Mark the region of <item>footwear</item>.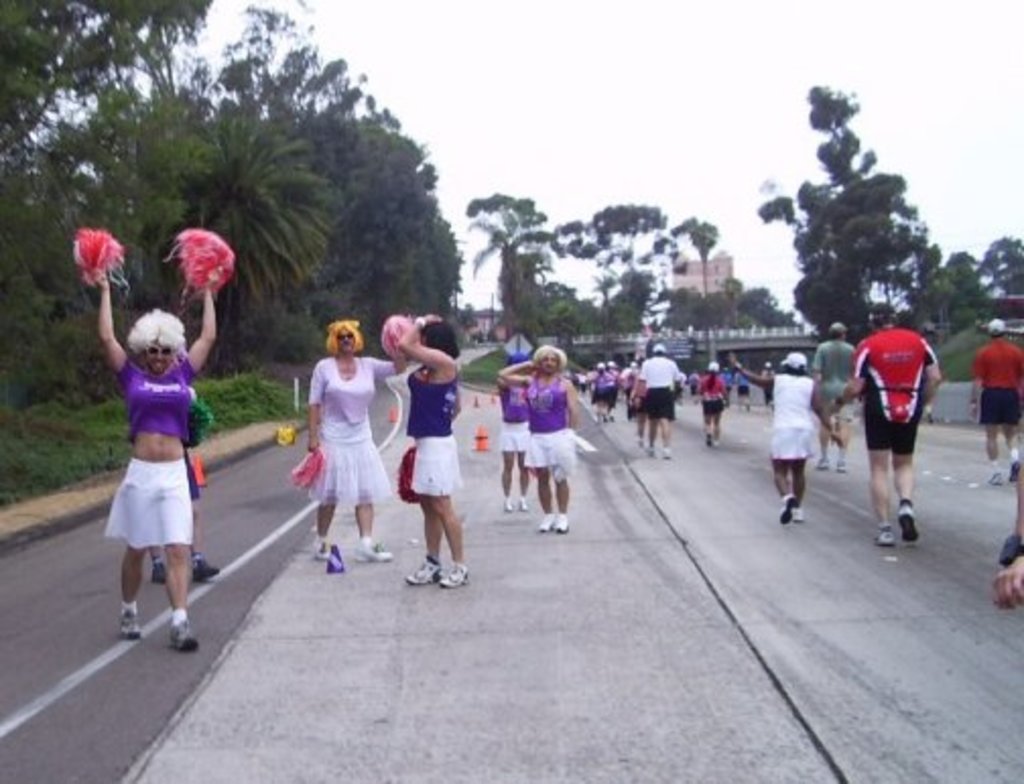
Region: bbox=(150, 561, 167, 585).
